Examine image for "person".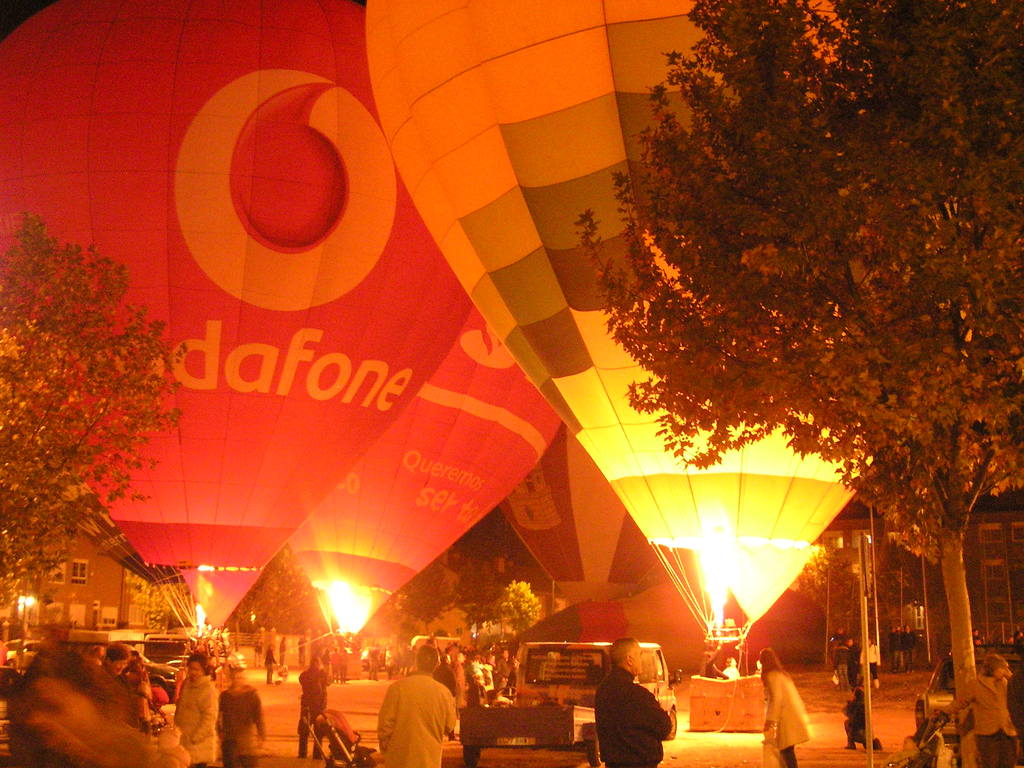
Examination result: 15, 643, 162, 767.
